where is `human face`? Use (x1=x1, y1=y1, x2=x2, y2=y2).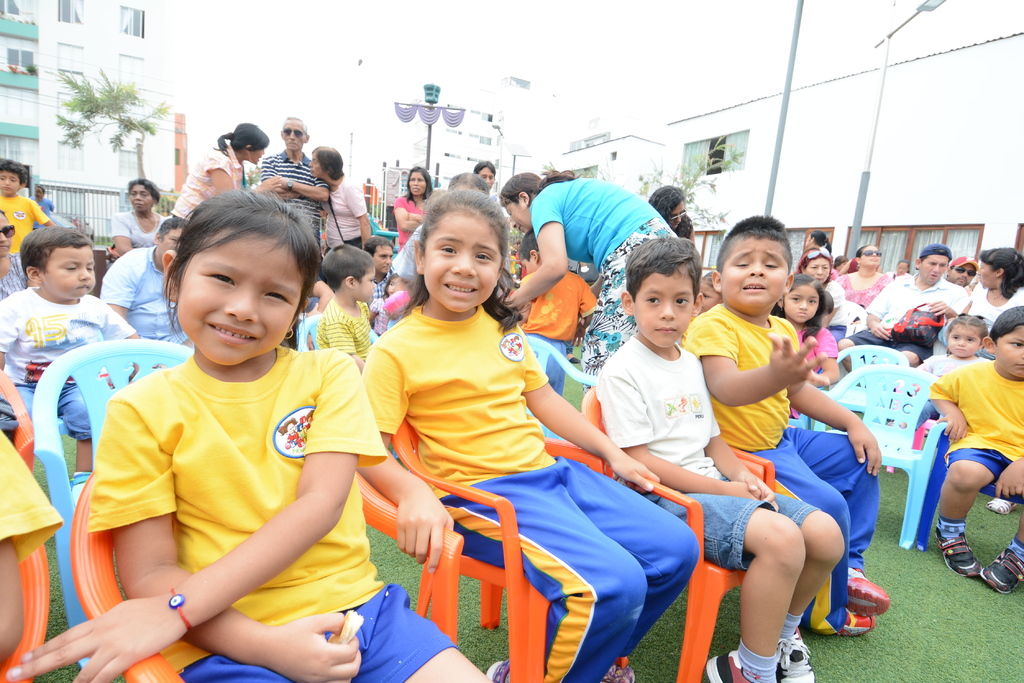
(x1=719, y1=230, x2=790, y2=309).
